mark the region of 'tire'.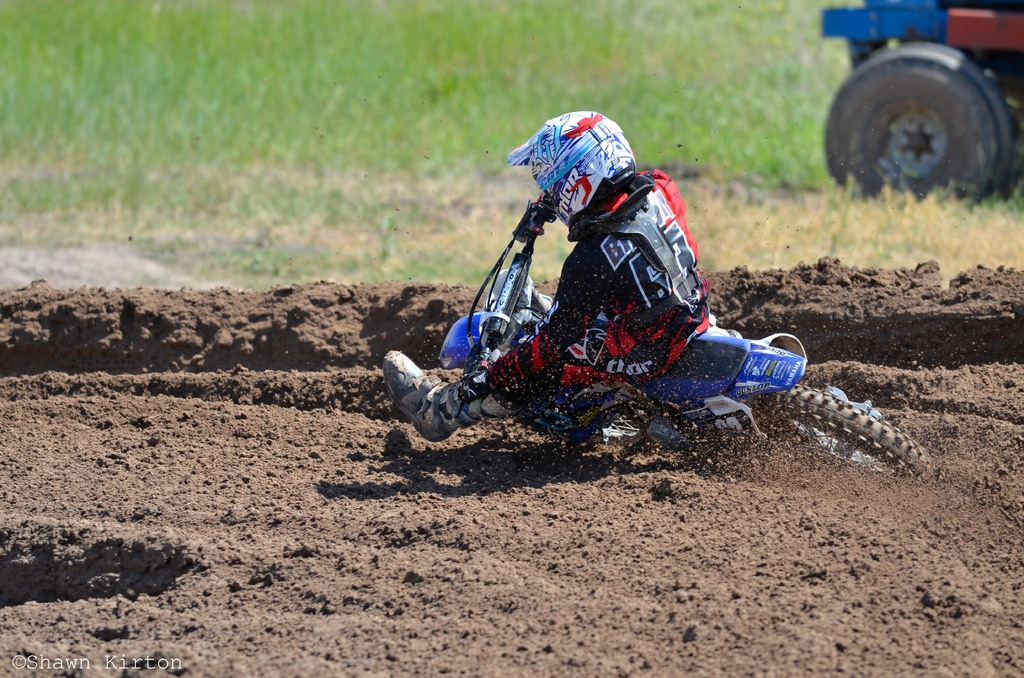
Region: [x1=755, y1=382, x2=934, y2=478].
